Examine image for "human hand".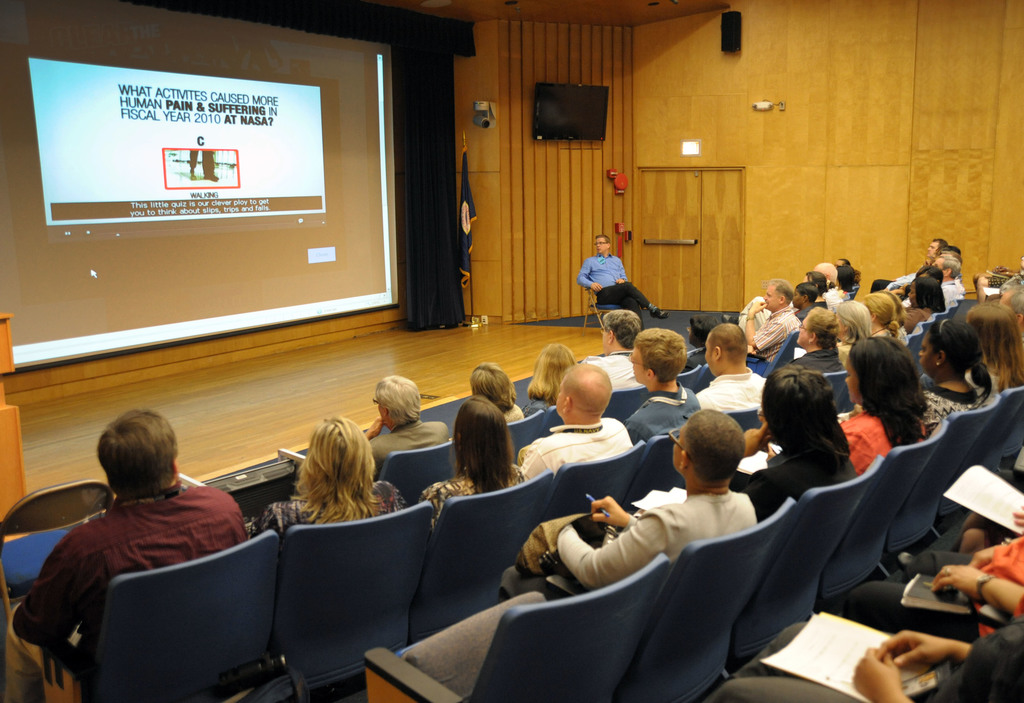
Examination result: x1=931, y1=565, x2=986, y2=601.
